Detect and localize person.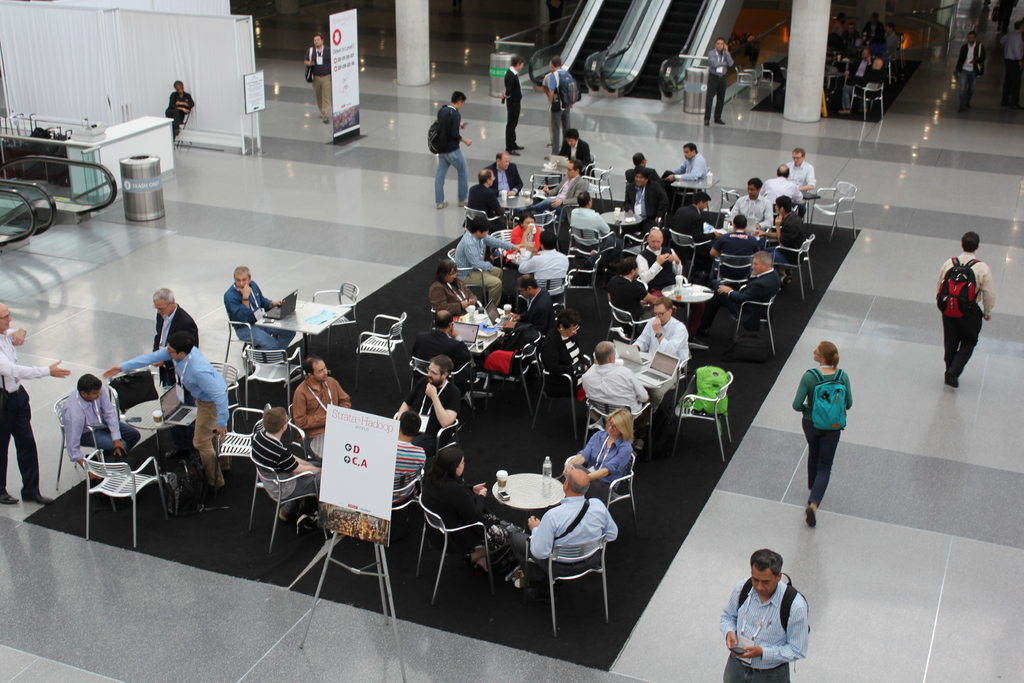
Localized at 499:210:548:267.
